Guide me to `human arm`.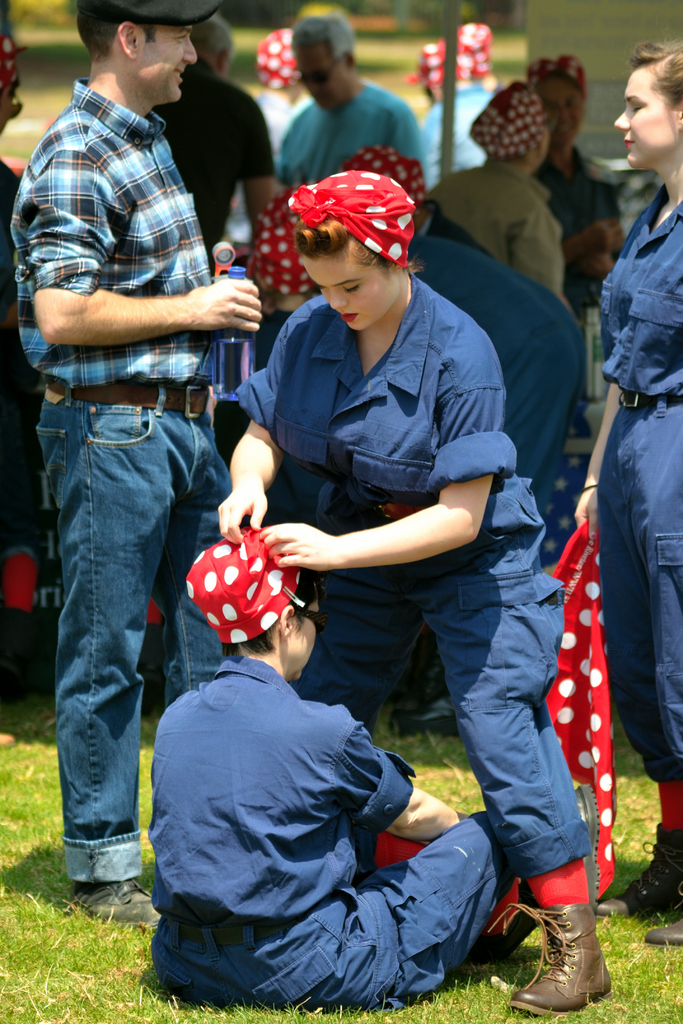
Guidance: [389, 99, 445, 218].
